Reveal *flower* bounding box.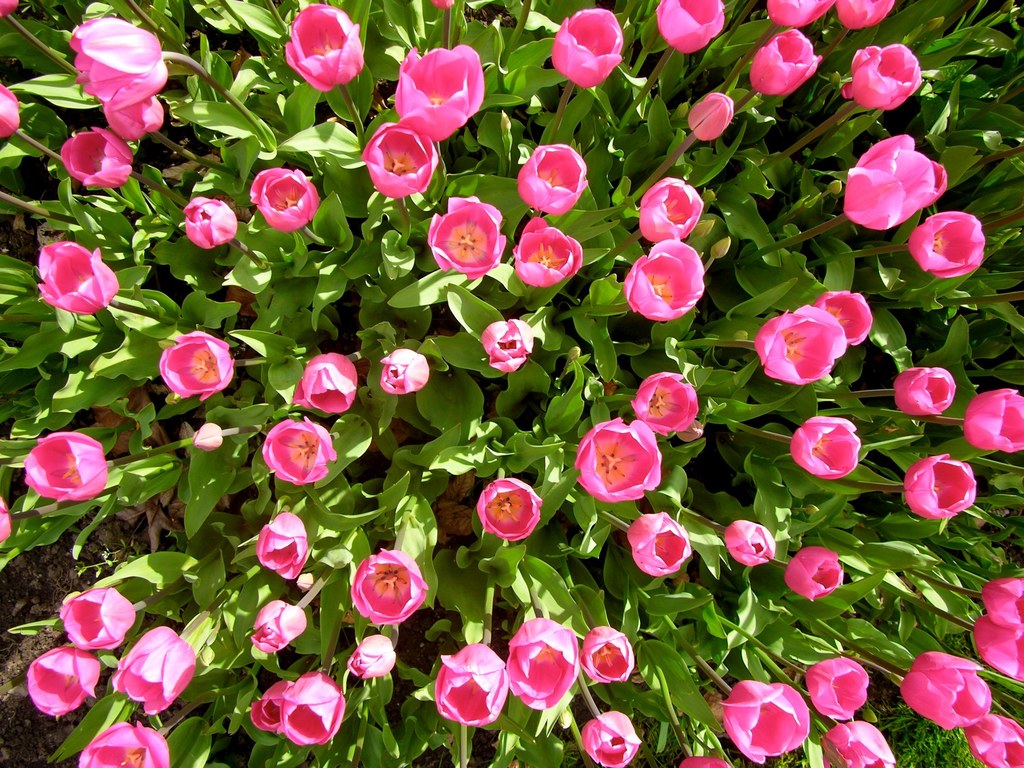
Revealed: 768 2 839 29.
